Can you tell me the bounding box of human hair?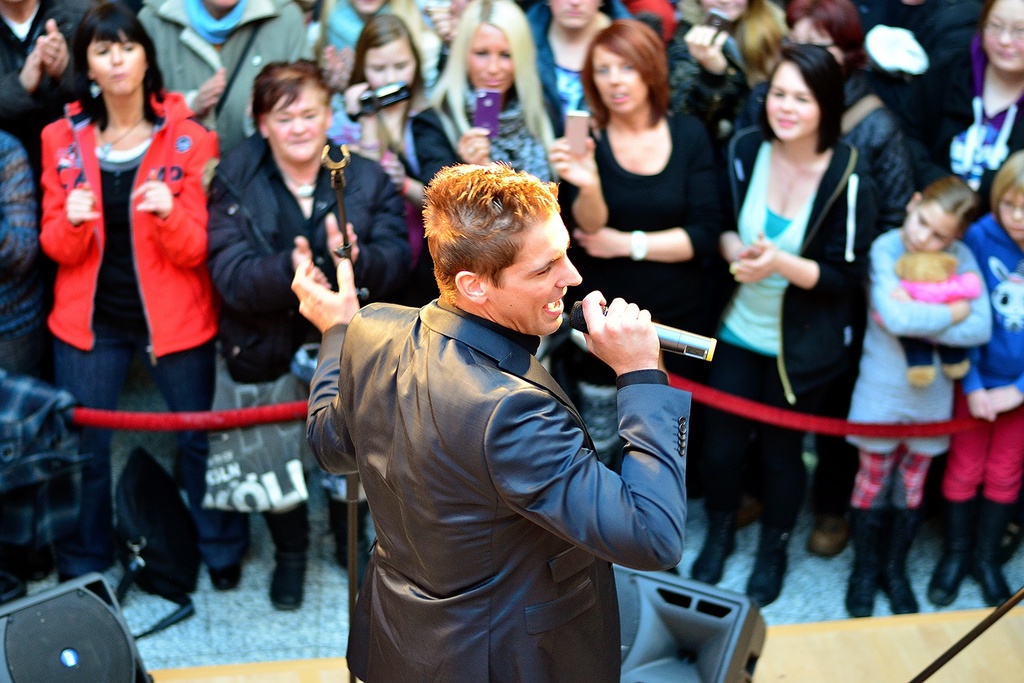
[412, 0, 559, 181].
